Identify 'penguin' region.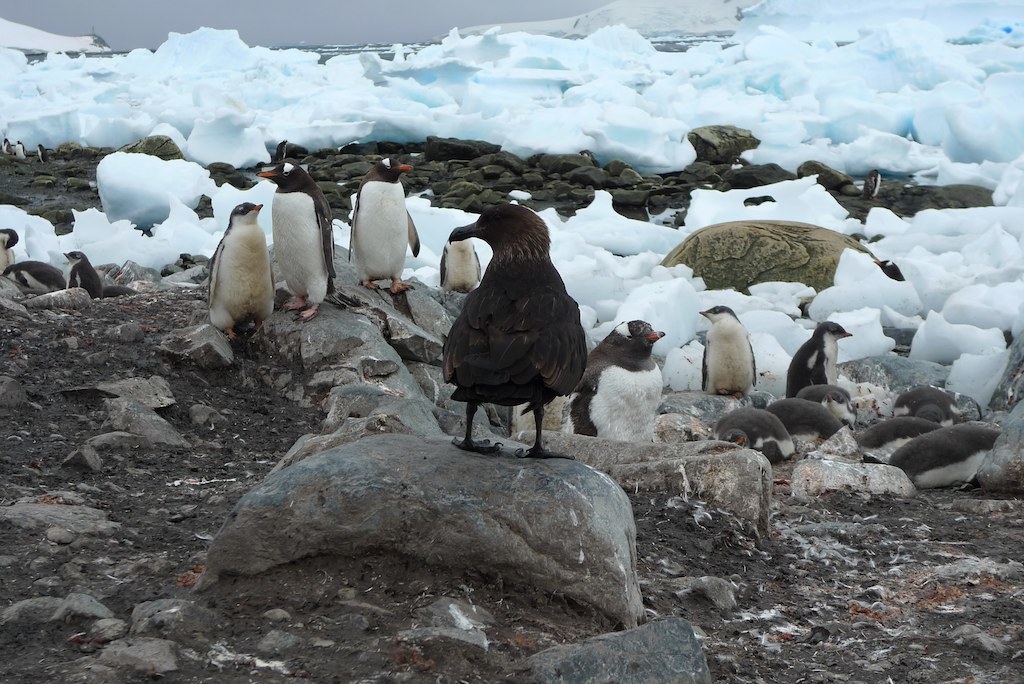
Region: Rect(859, 169, 883, 193).
